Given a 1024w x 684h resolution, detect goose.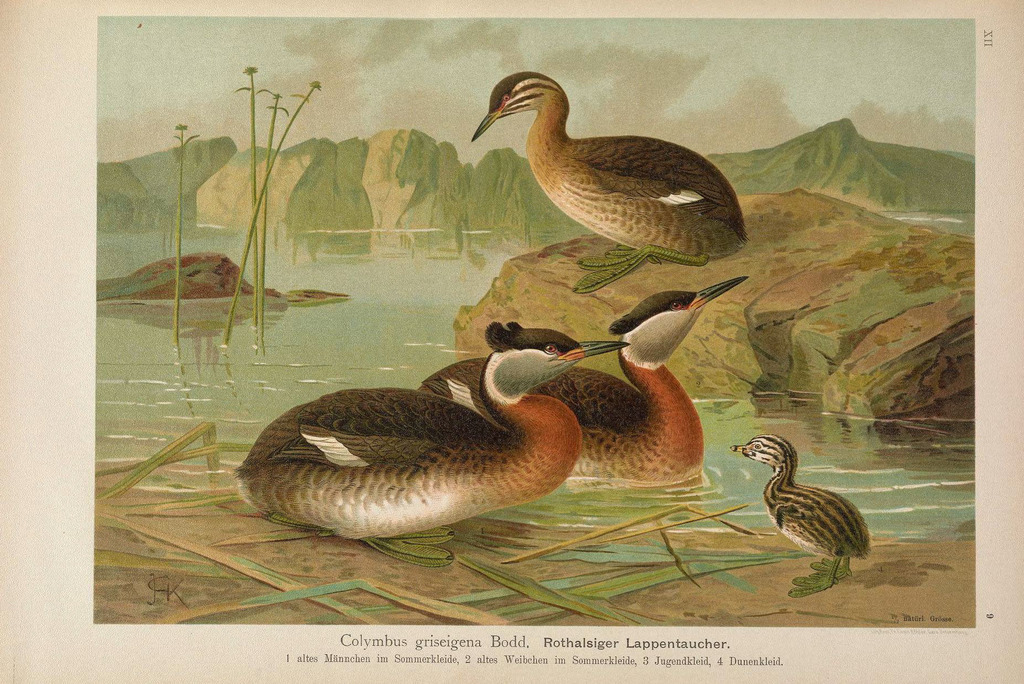
(x1=471, y1=66, x2=748, y2=293).
